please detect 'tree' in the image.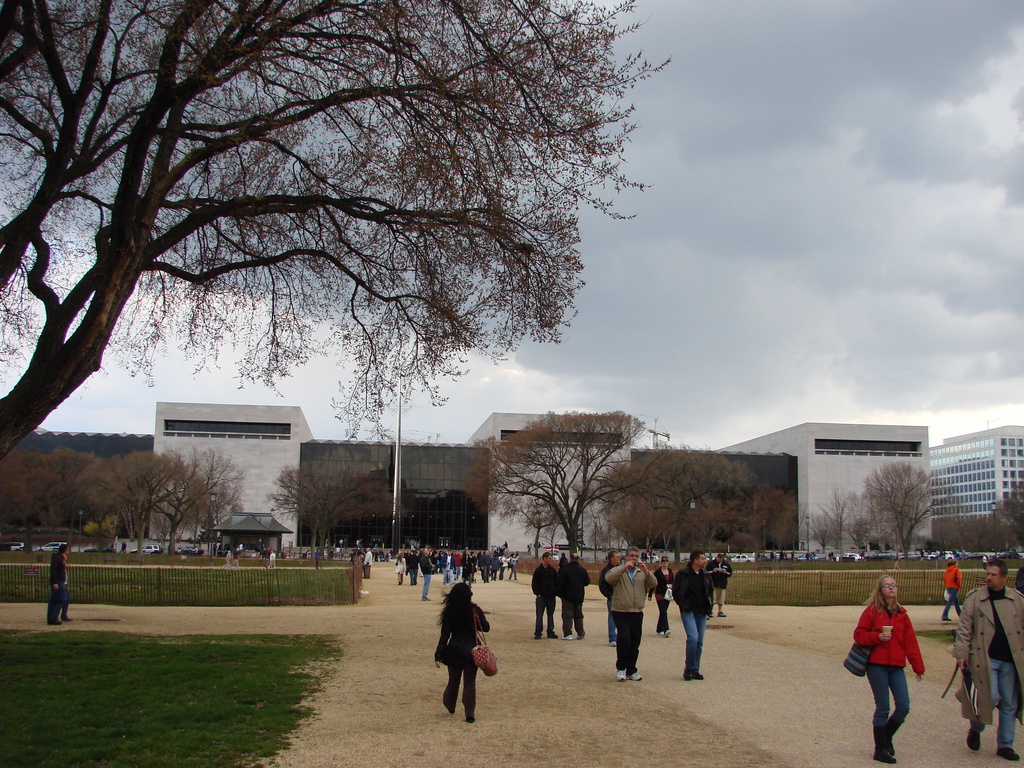
BBox(470, 405, 684, 572).
